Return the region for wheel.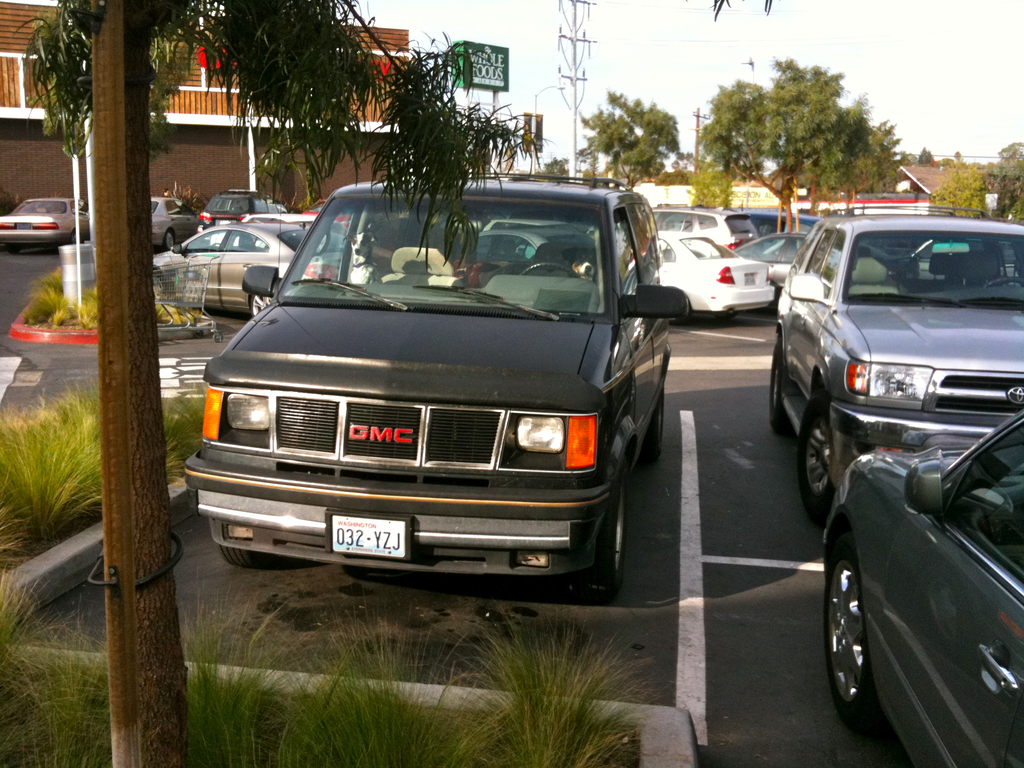
pyautogui.locateOnScreen(669, 316, 690, 326).
